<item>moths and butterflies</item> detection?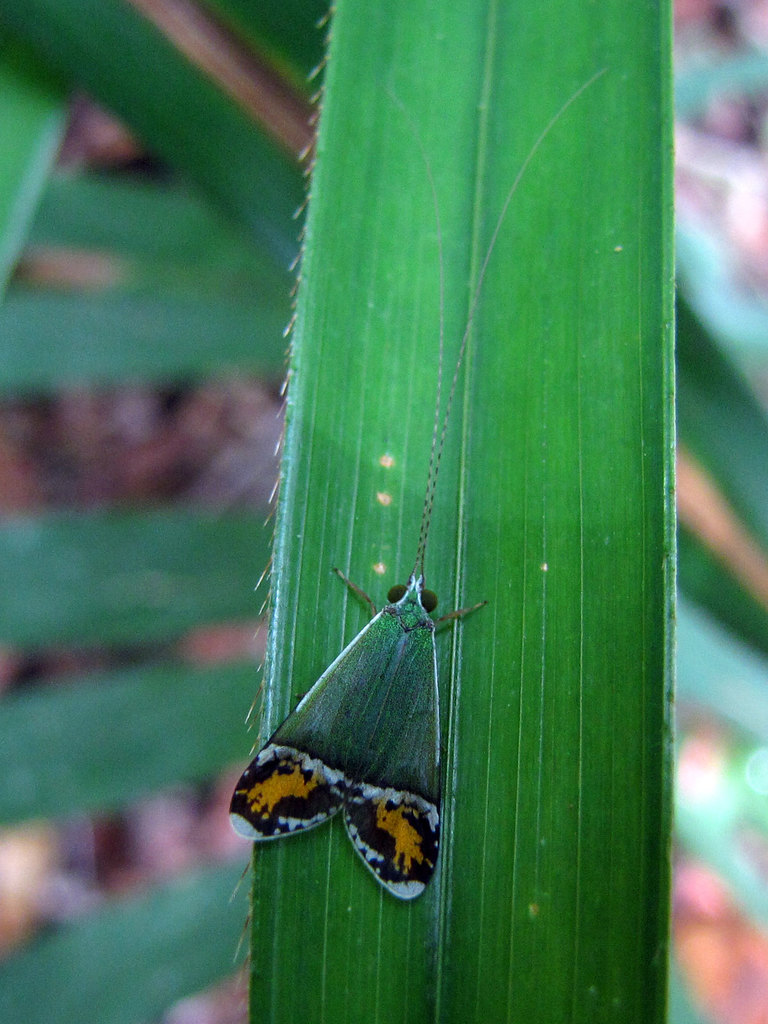
left=225, top=64, right=618, bottom=906
